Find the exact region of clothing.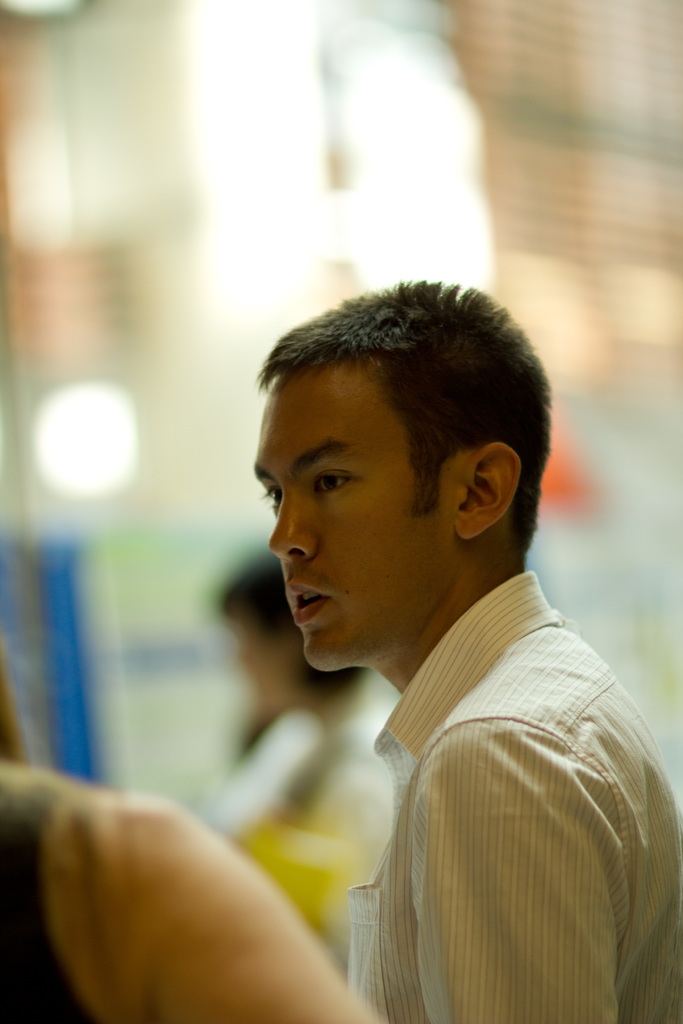
Exact region: select_region(302, 530, 676, 1015).
